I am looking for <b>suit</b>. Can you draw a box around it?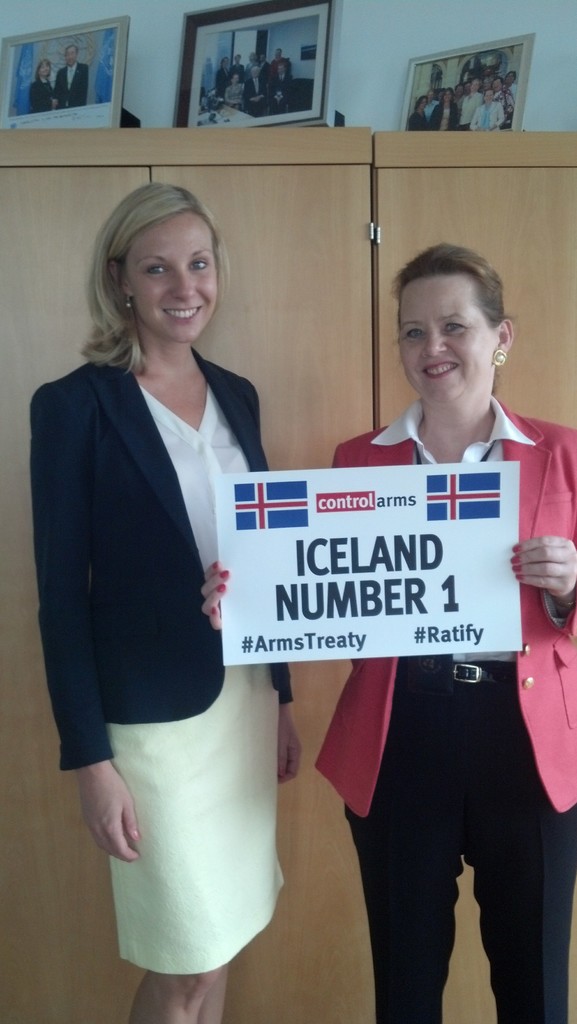
Sure, the bounding box is (215, 66, 232, 95).
